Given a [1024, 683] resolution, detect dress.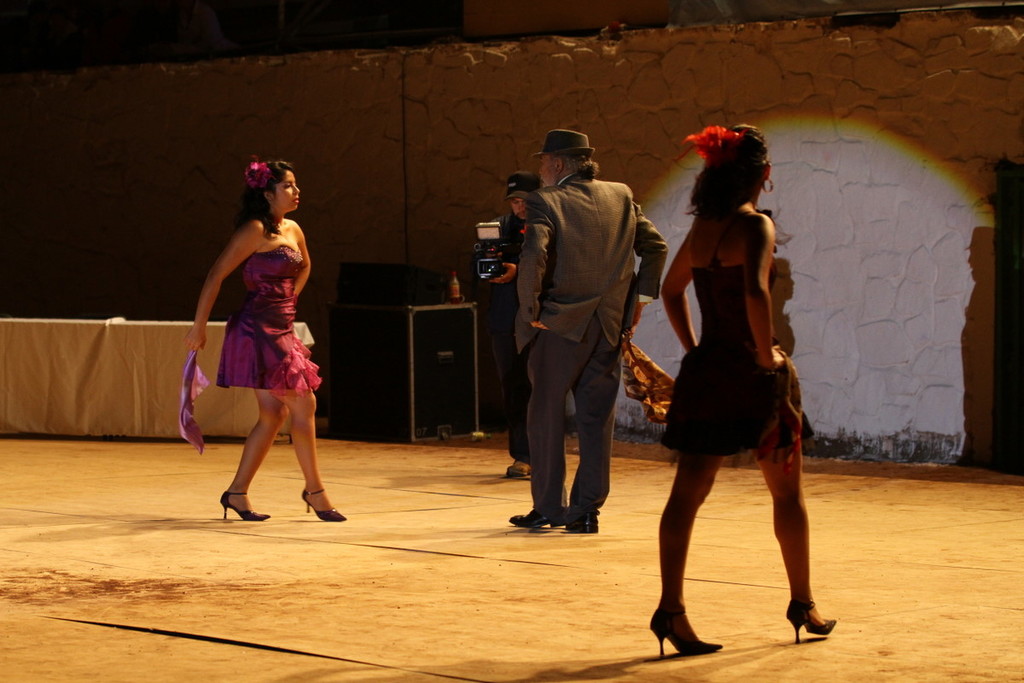
detection(655, 225, 805, 472).
